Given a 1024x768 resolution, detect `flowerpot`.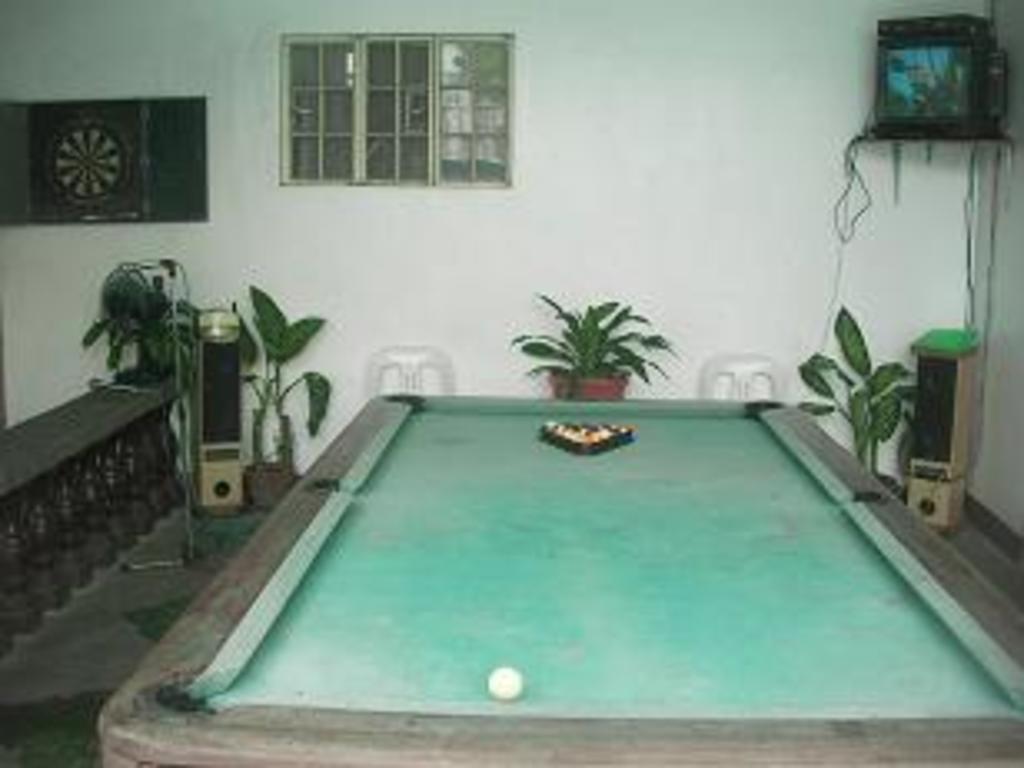
pyautogui.locateOnScreen(549, 369, 625, 402).
